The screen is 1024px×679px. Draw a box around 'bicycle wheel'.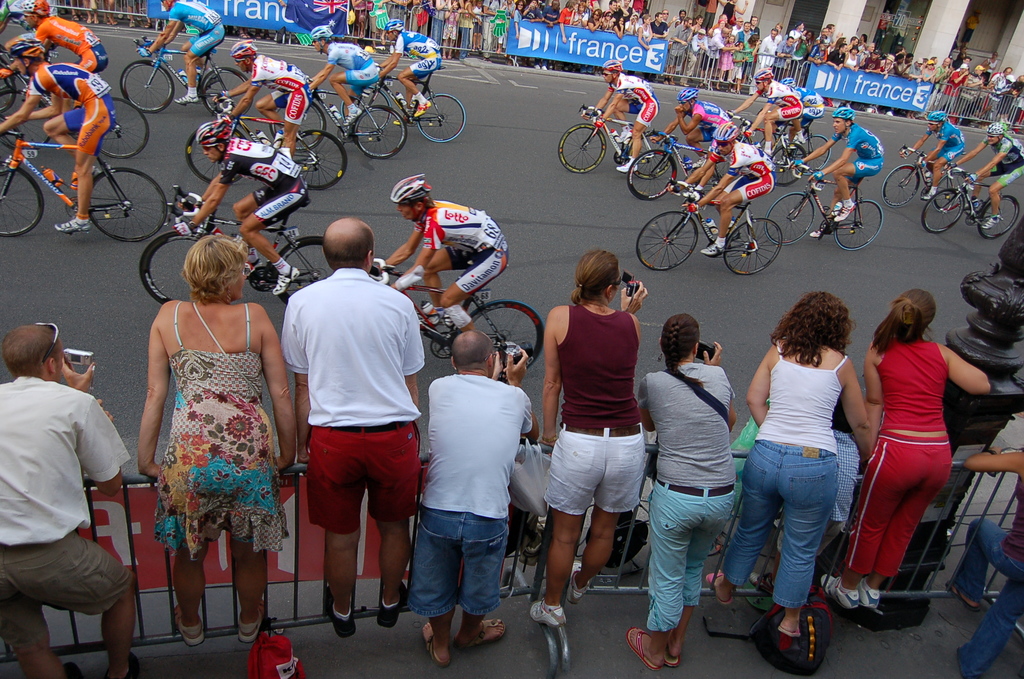
{"x1": 0, "y1": 45, "x2": 13, "y2": 91}.
